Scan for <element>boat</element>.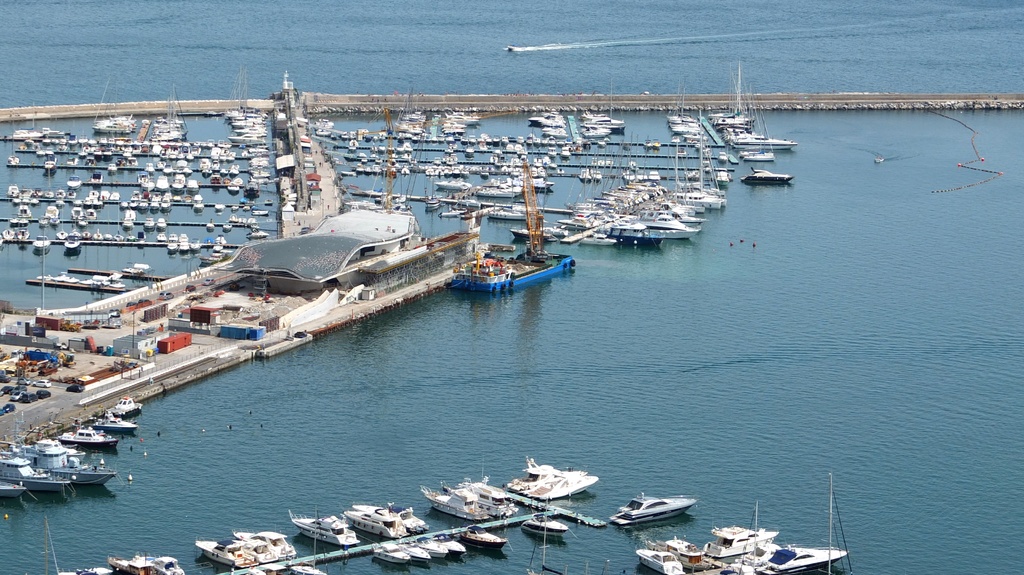
Scan result: (212, 165, 218, 166).
